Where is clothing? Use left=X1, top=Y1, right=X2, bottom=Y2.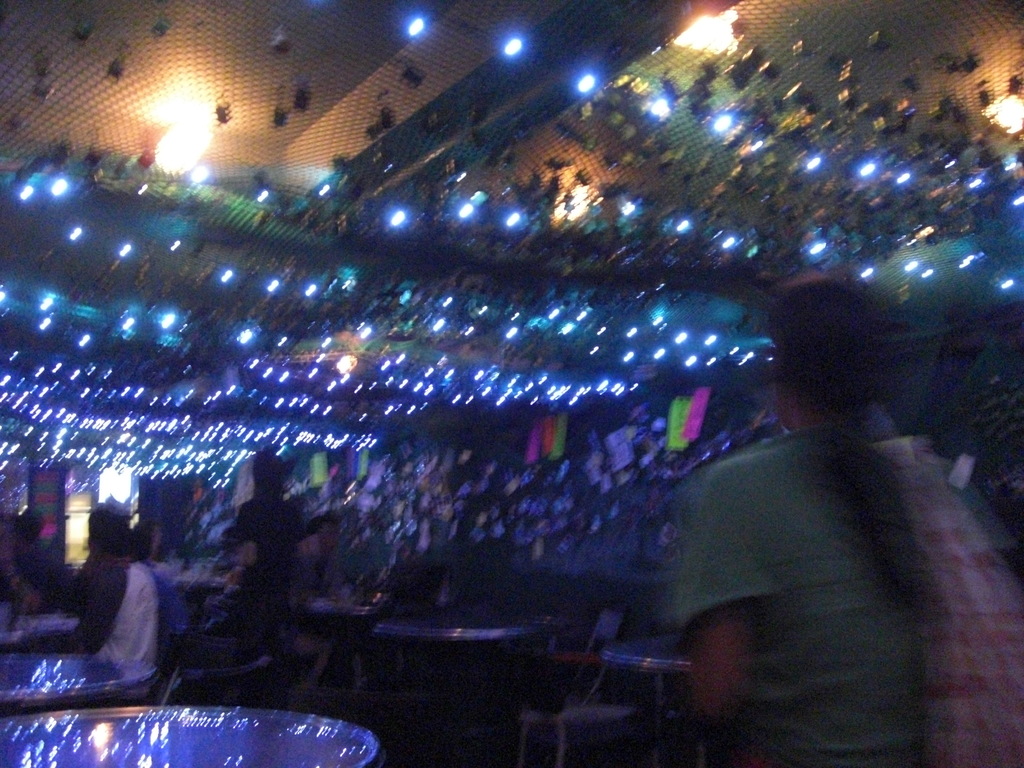
left=79, top=569, right=184, bottom=687.
